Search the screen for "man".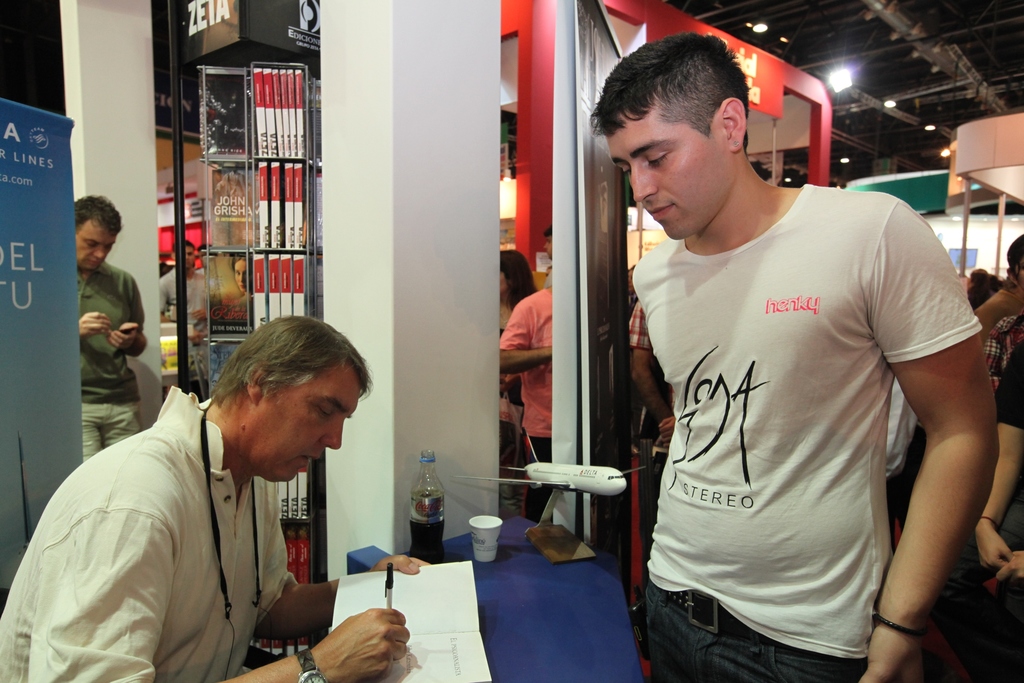
Found at <box>156,237,206,326</box>.
